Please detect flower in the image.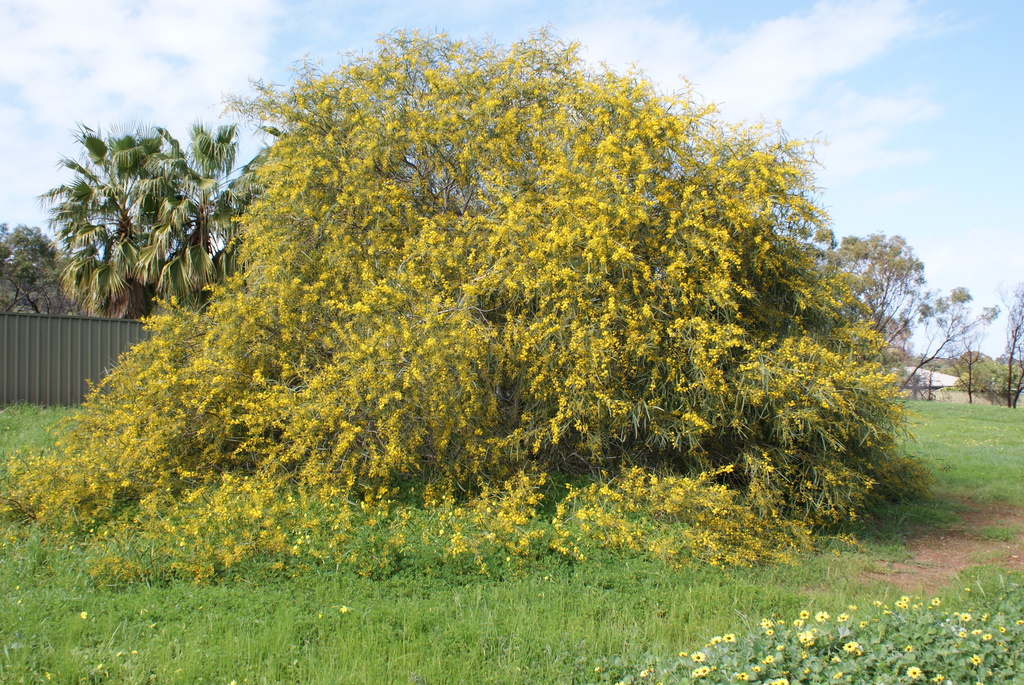
<bbox>678, 649, 687, 657</bbox>.
